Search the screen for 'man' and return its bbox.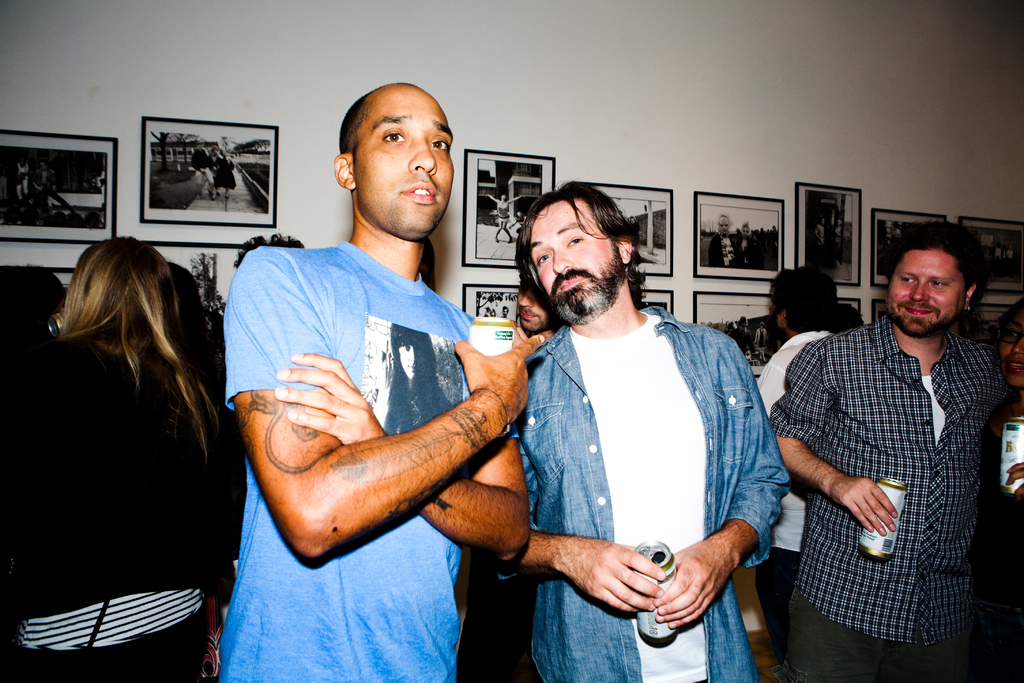
Found: (left=490, top=178, right=809, bottom=680).
